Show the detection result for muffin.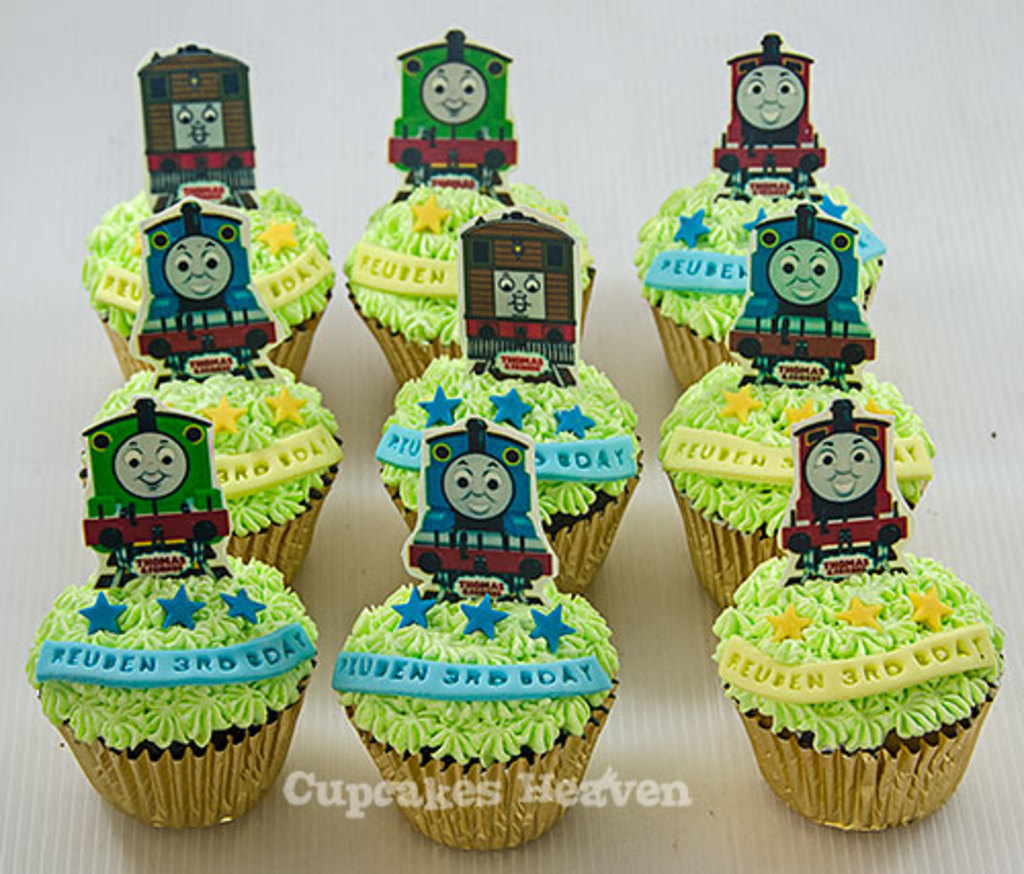
Rect(80, 356, 342, 585).
